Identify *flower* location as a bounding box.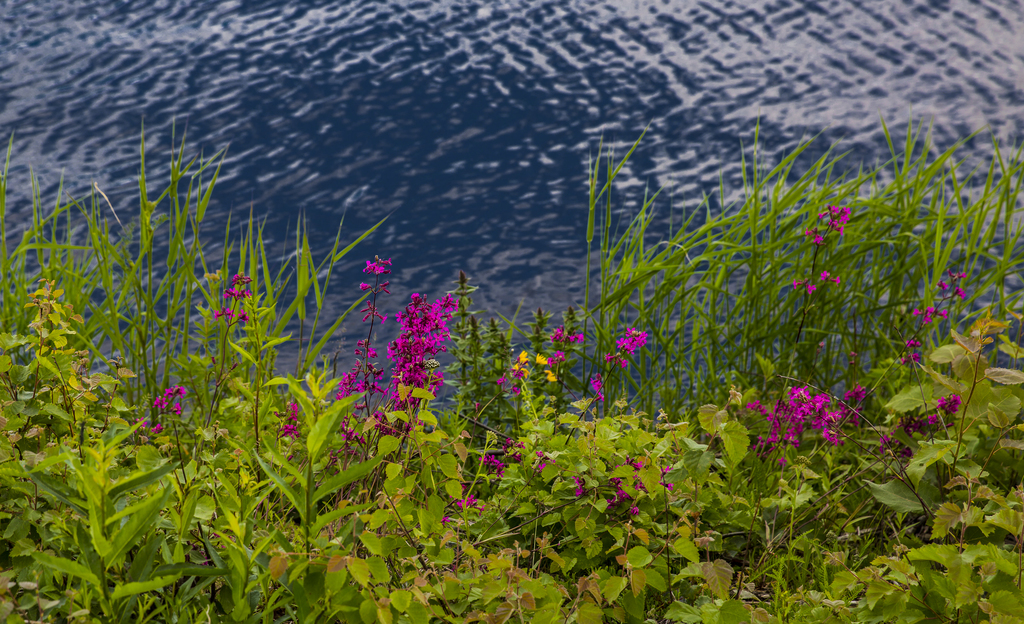
533,452,559,473.
